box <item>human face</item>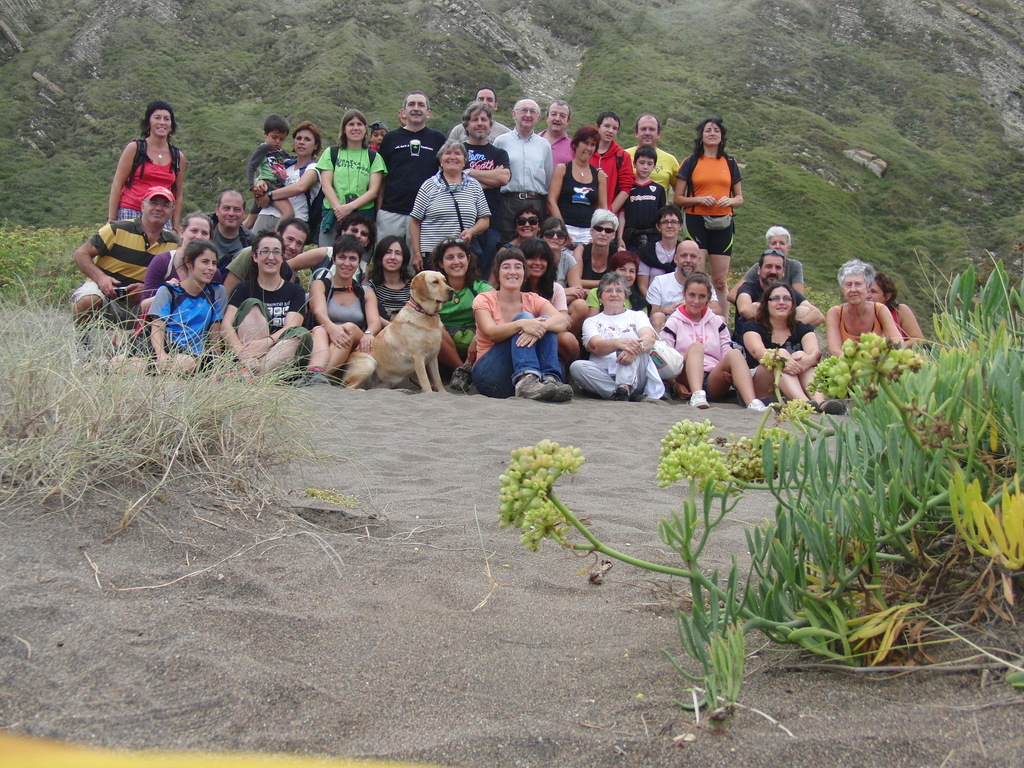
x1=868 y1=282 x2=885 y2=303
